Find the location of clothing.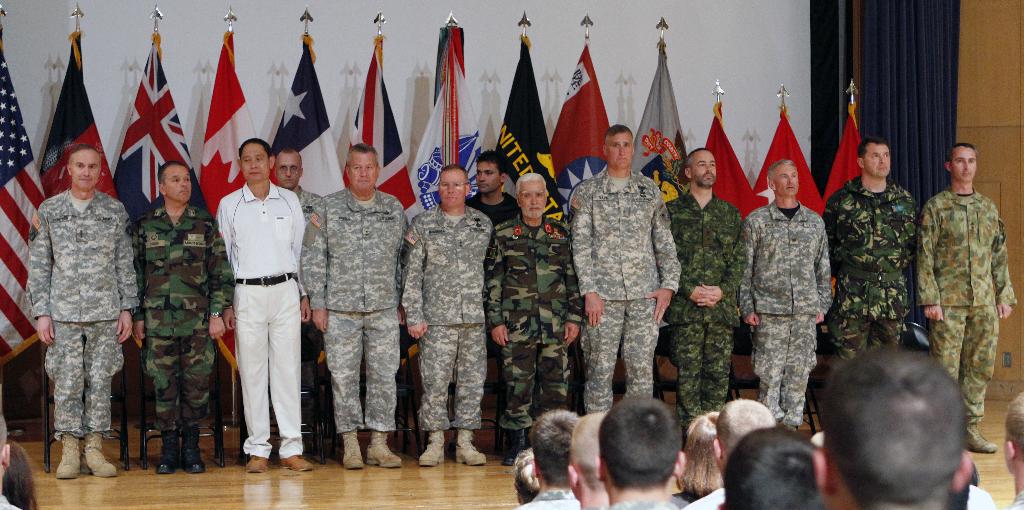
Location: crop(460, 187, 516, 233).
